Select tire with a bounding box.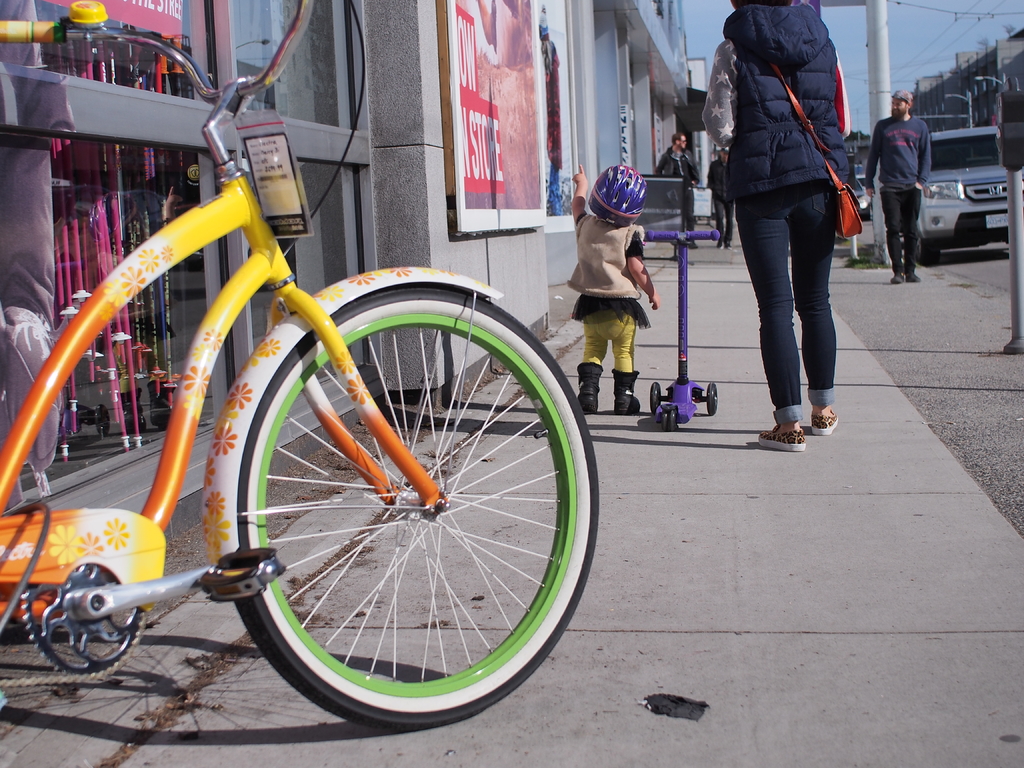
<bbox>705, 383, 716, 415</bbox>.
